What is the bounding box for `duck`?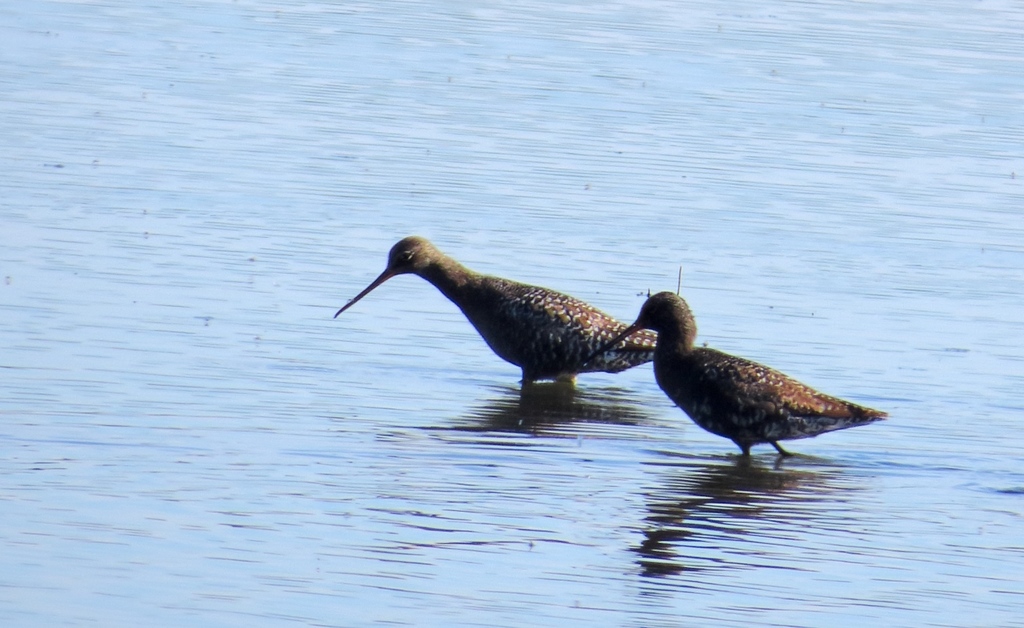
box=[616, 285, 896, 479].
